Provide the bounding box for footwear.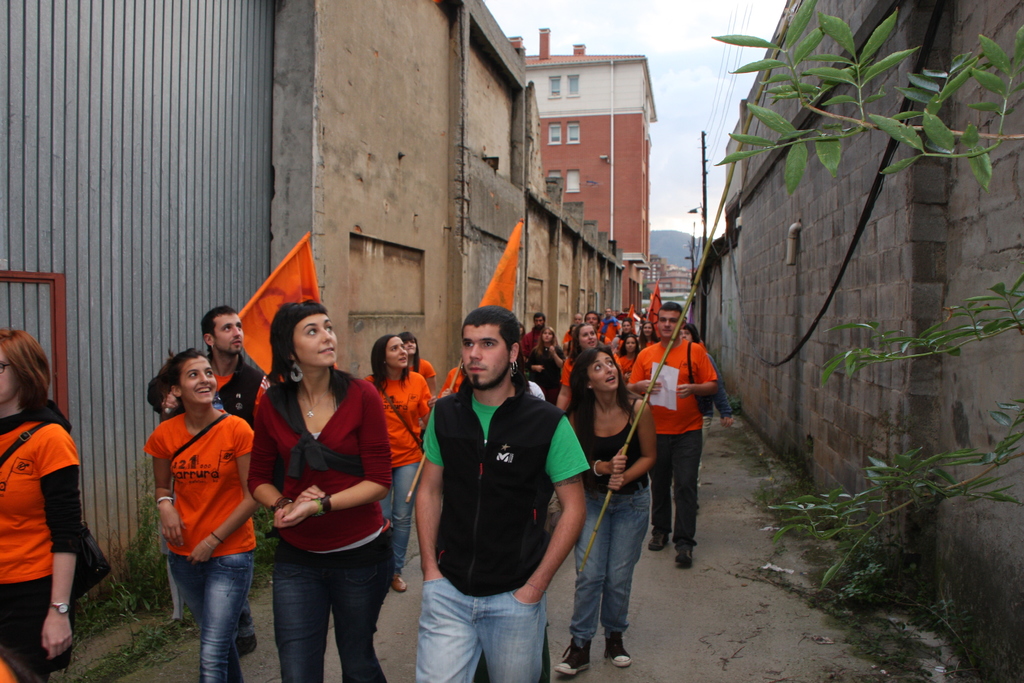
bbox=(602, 633, 632, 671).
